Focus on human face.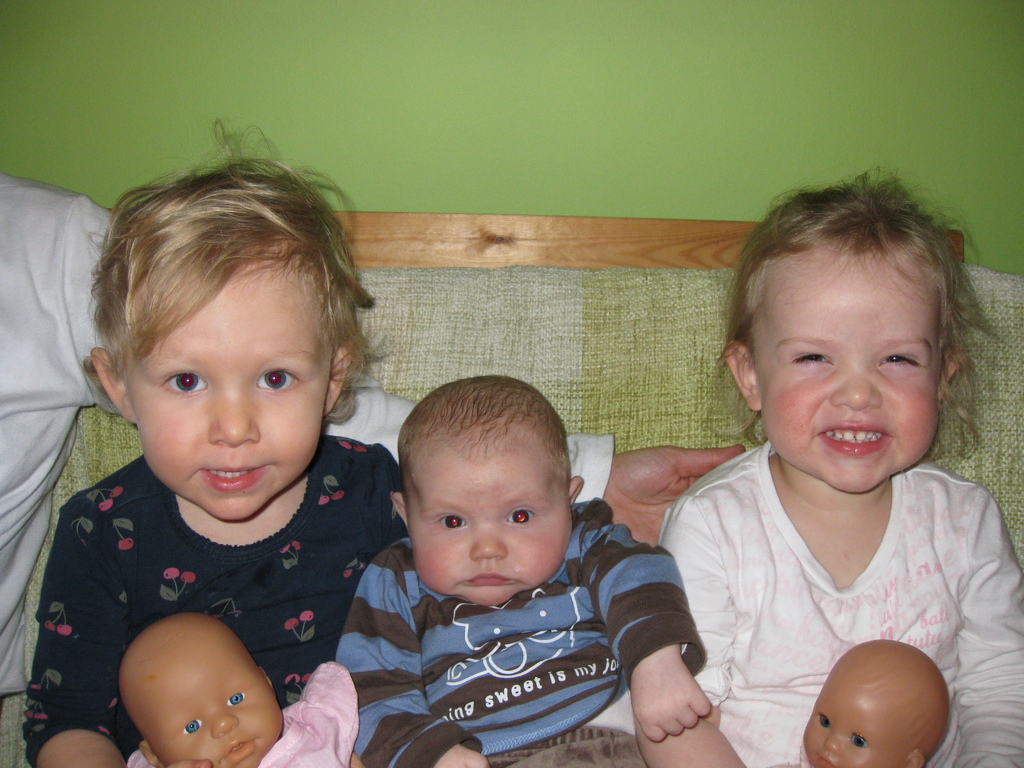
Focused at region(751, 252, 938, 484).
